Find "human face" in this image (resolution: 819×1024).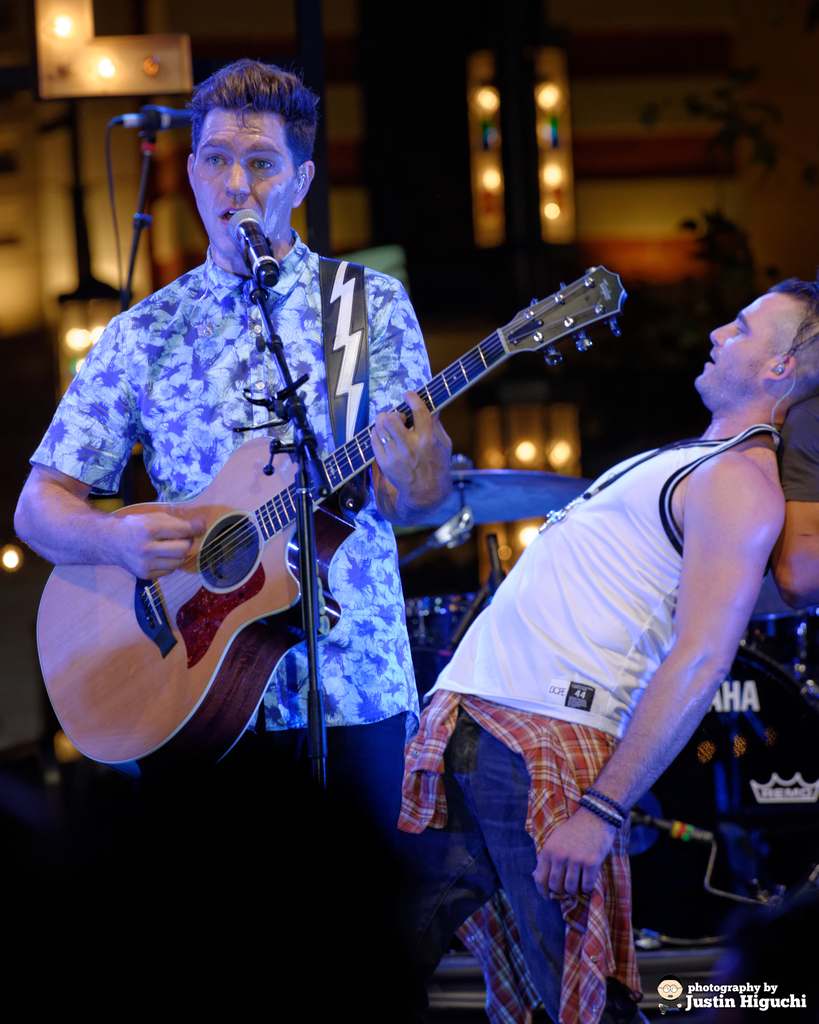
Rect(184, 106, 292, 260).
